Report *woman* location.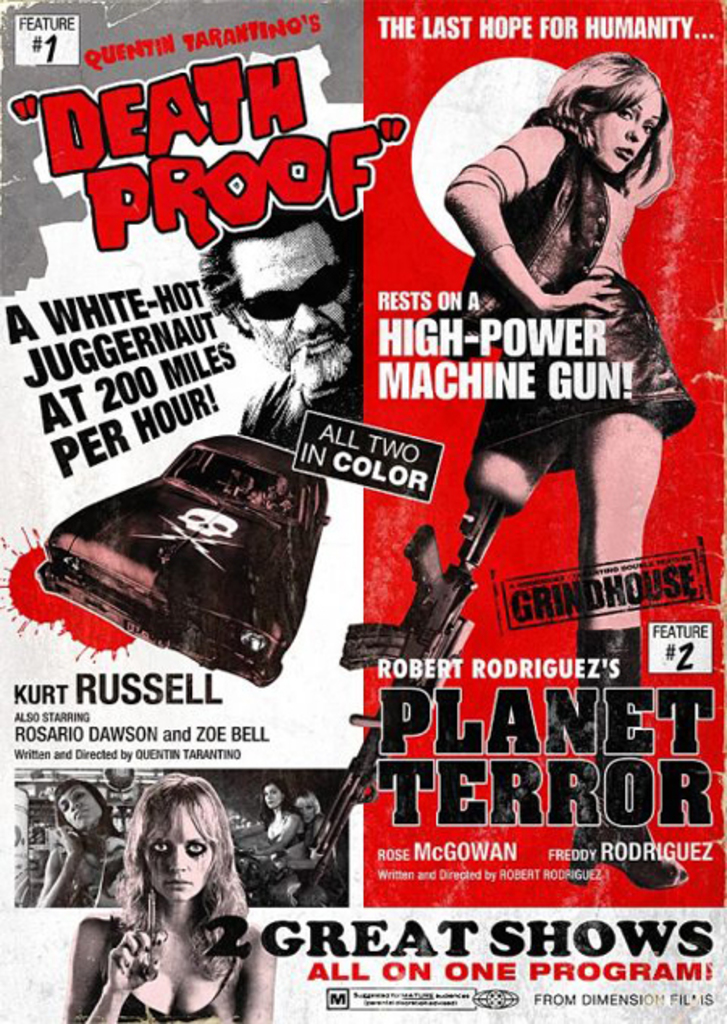
Report: [292, 790, 334, 909].
